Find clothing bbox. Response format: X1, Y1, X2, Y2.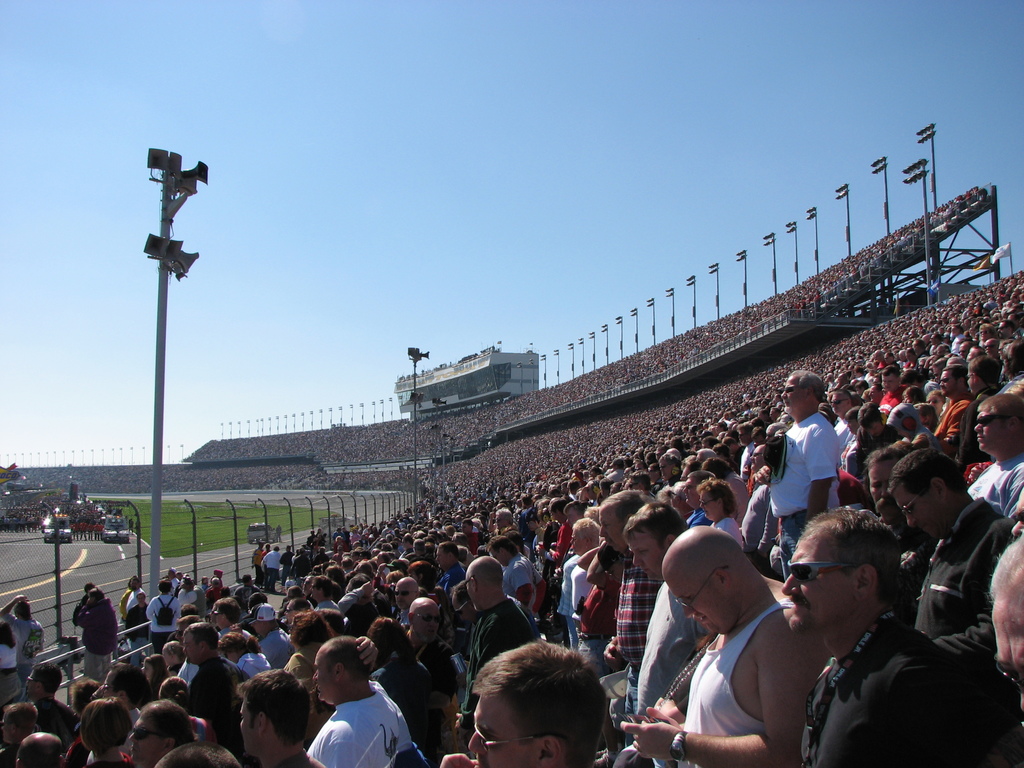
687, 509, 709, 527.
